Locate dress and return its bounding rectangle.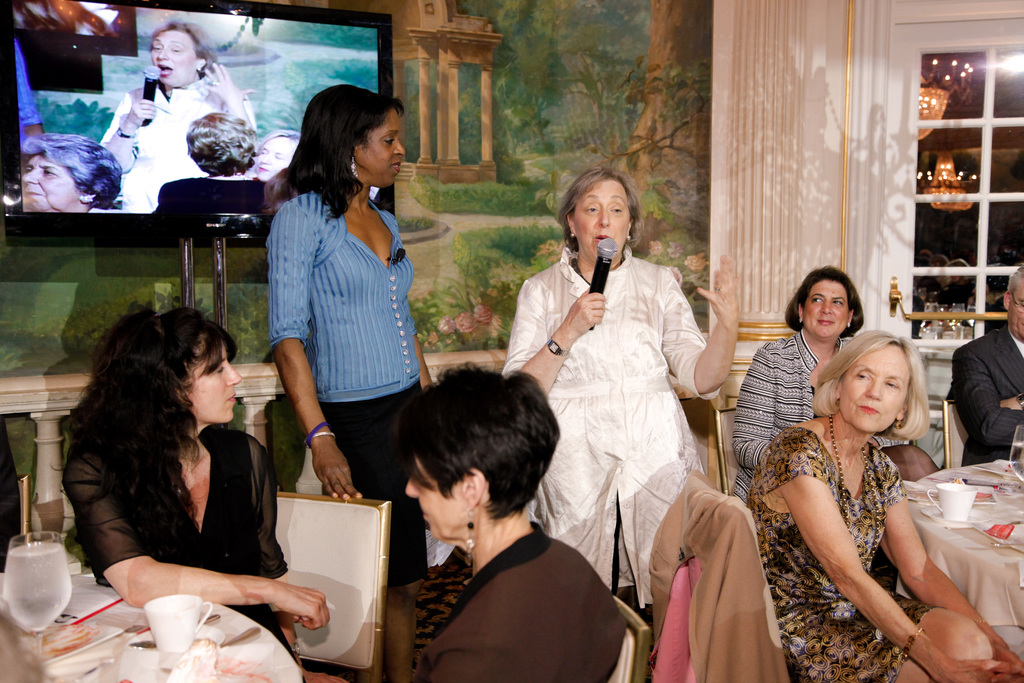
Rect(744, 424, 908, 682).
